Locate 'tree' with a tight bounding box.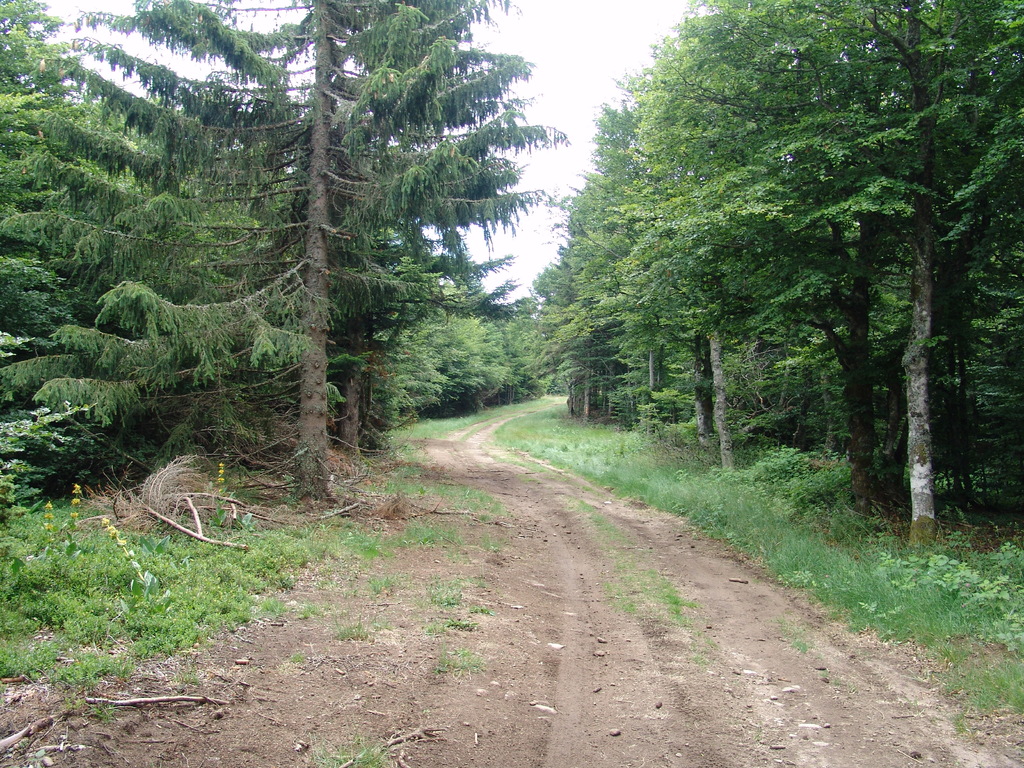
bbox(380, 280, 450, 433).
